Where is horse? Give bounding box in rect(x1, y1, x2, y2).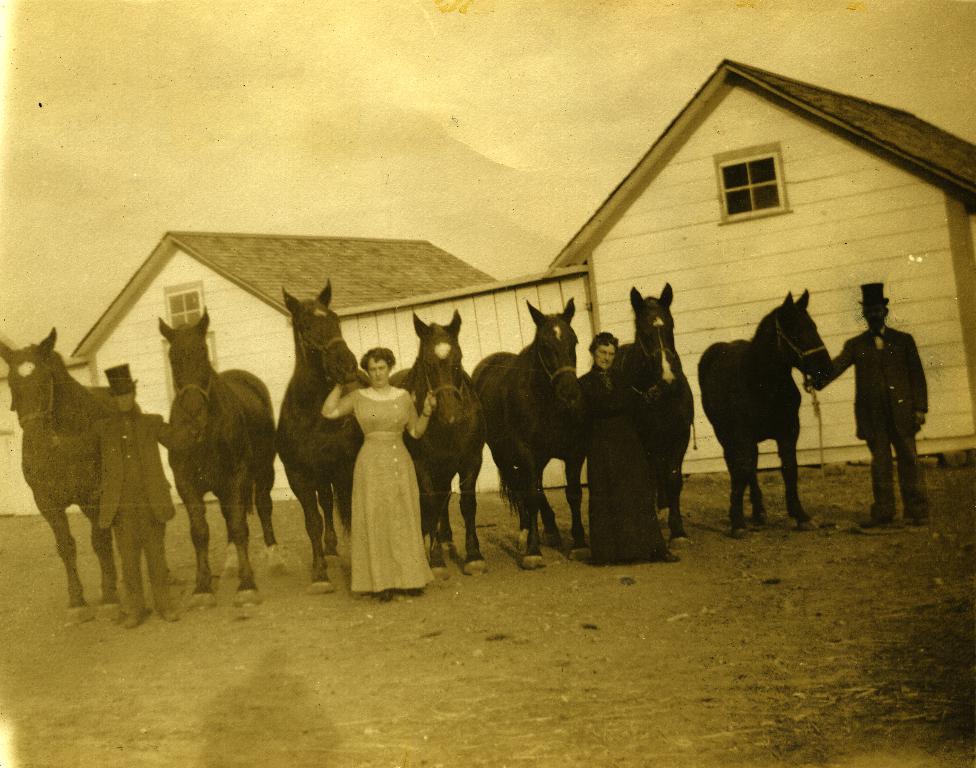
rect(577, 280, 694, 556).
